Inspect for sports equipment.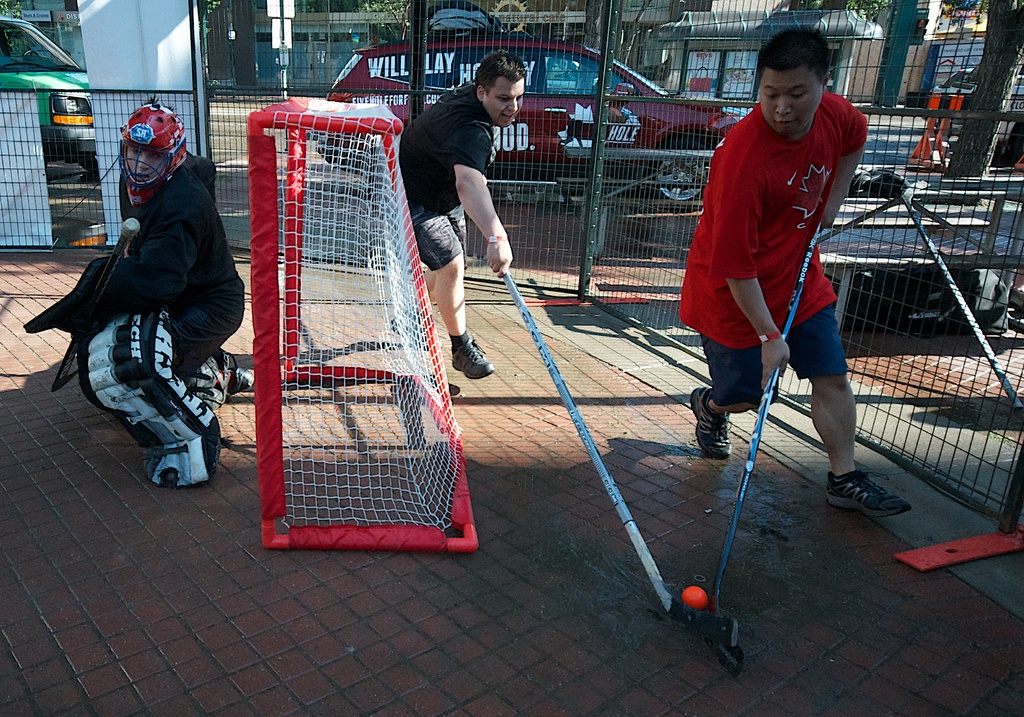
Inspection: l=184, t=357, r=234, b=412.
